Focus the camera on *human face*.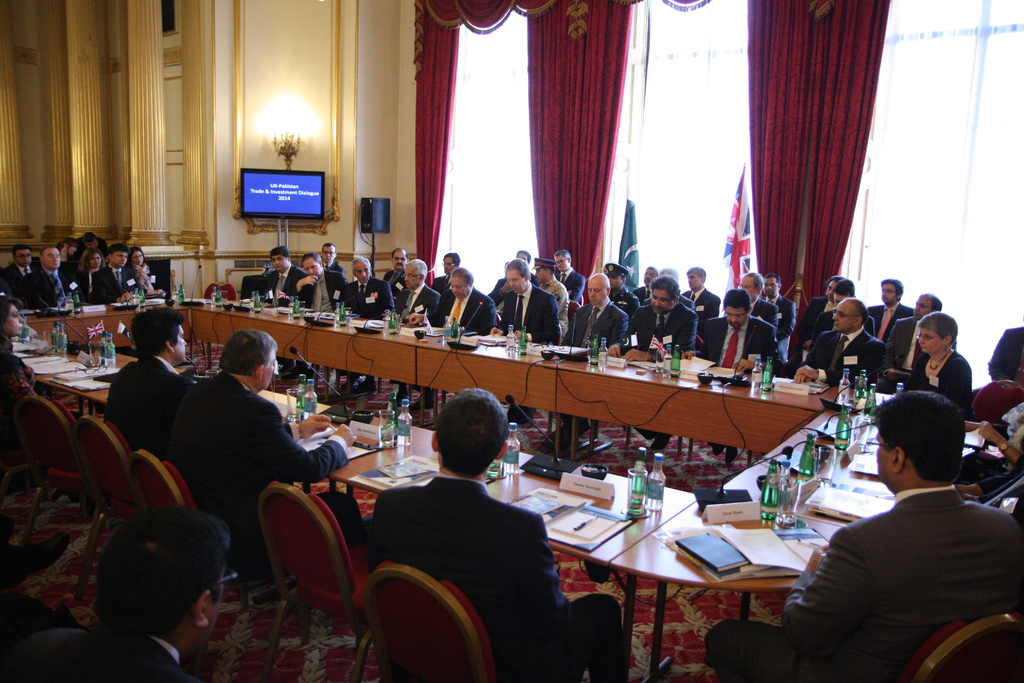
Focus region: bbox=[506, 272, 528, 293].
